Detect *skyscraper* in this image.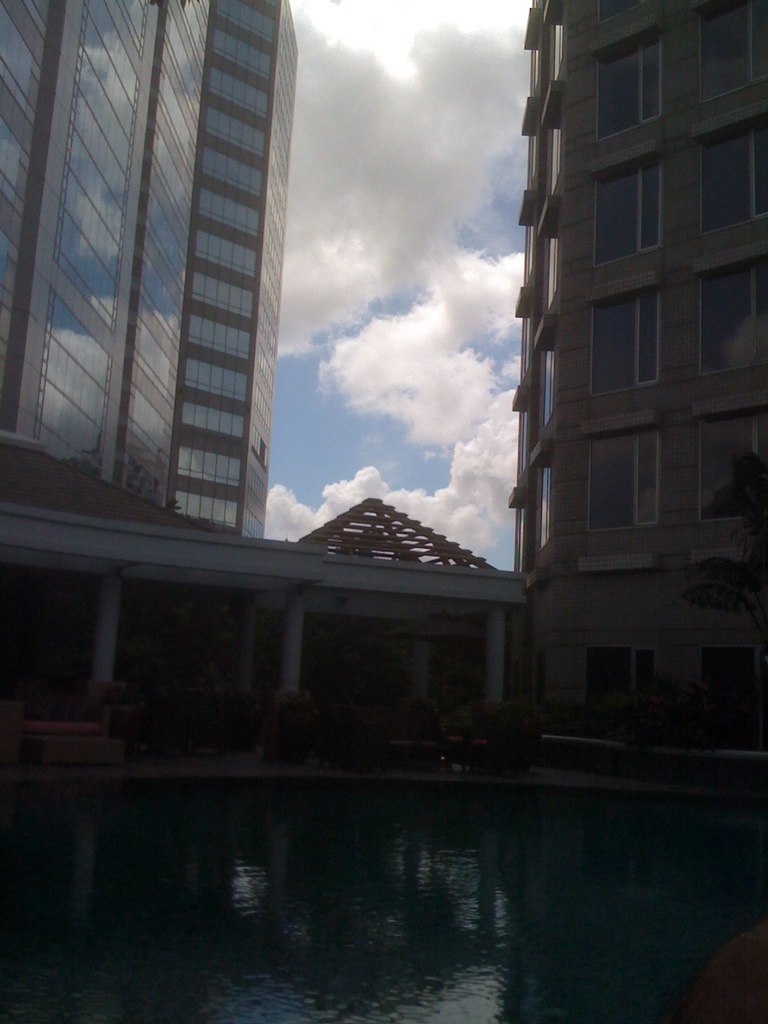
Detection: <box>35,0,333,592</box>.
